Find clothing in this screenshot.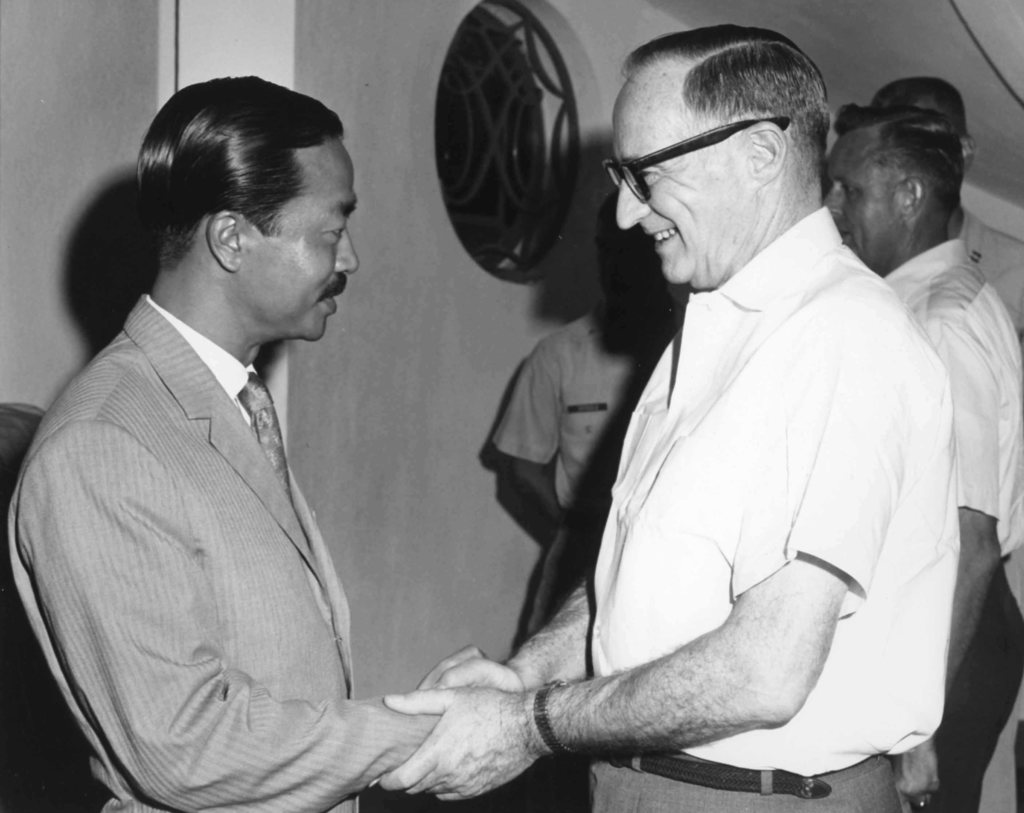
The bounding box for clothing is crop(22, 199, 417, 812).
